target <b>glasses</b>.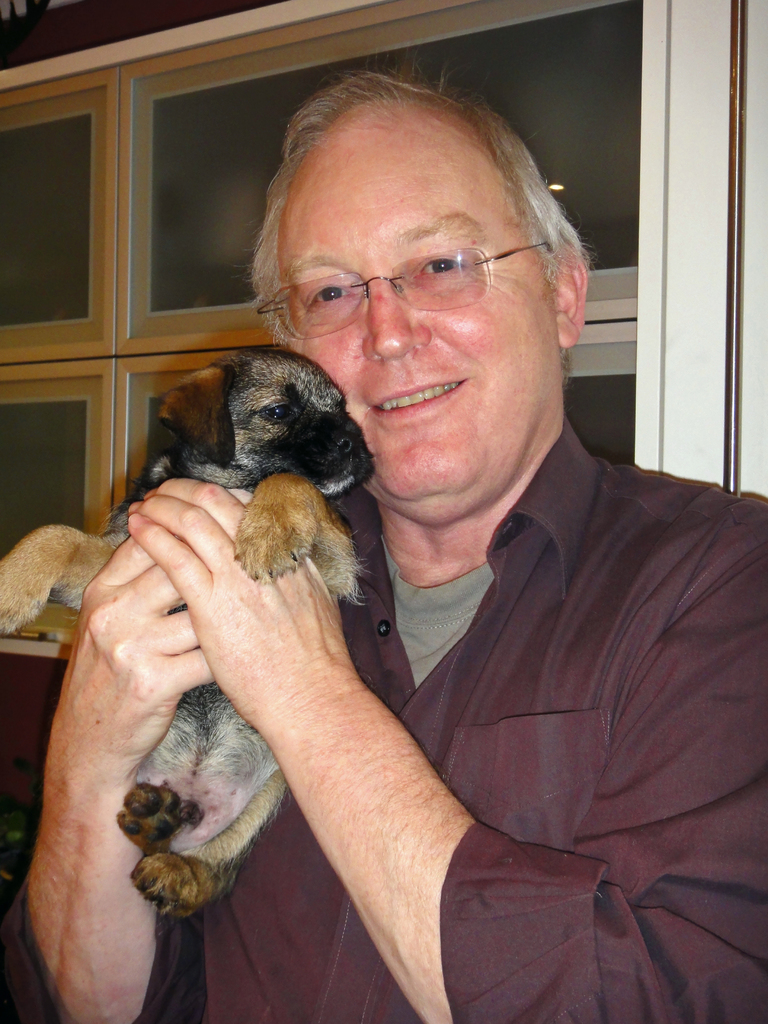
Target region: x1=262 y1=220 x2=557 y2=316.
